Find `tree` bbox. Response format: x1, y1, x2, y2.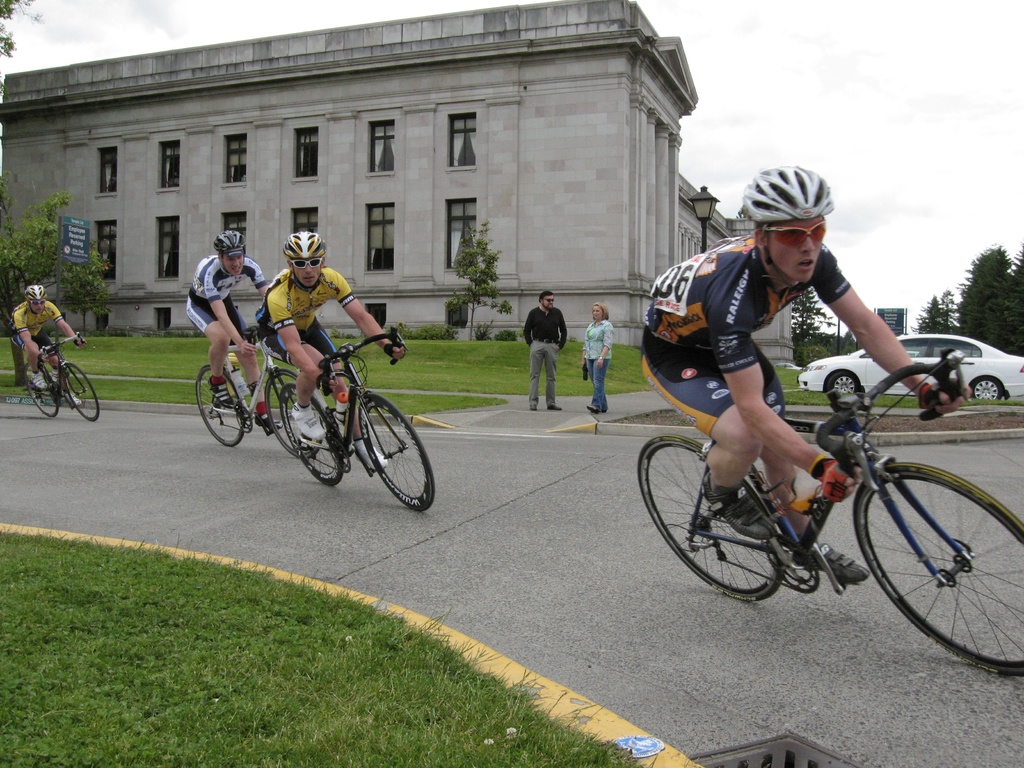
788, 286, 835, 369.
